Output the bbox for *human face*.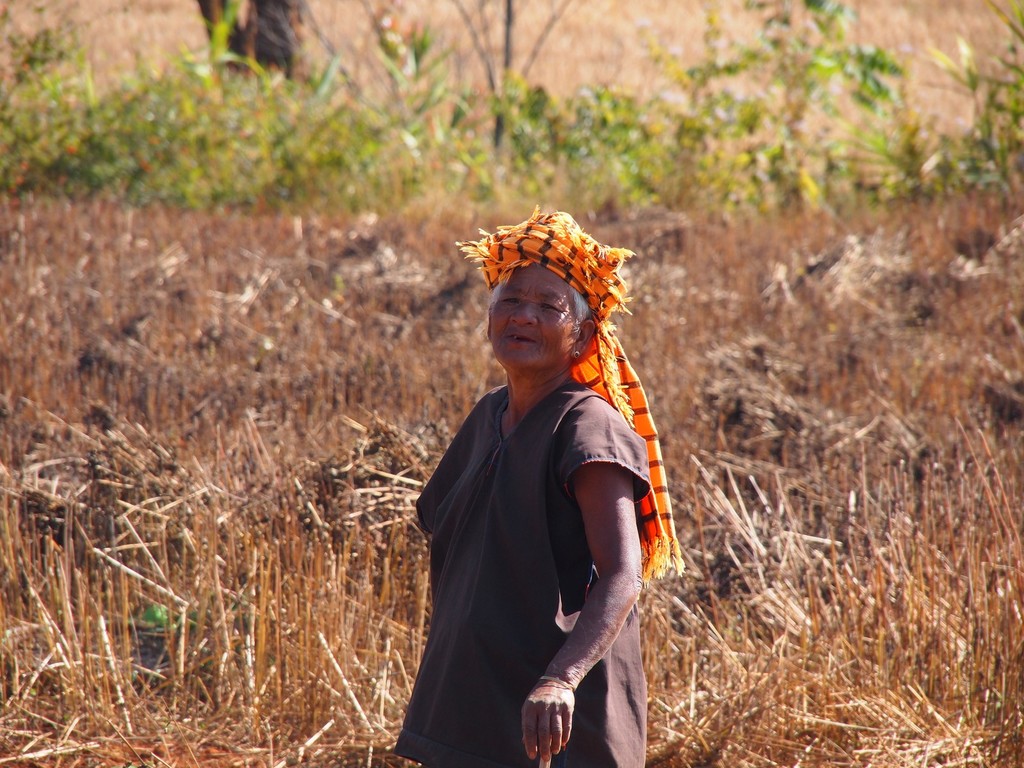
BBox(488, 256, 582, 374).
